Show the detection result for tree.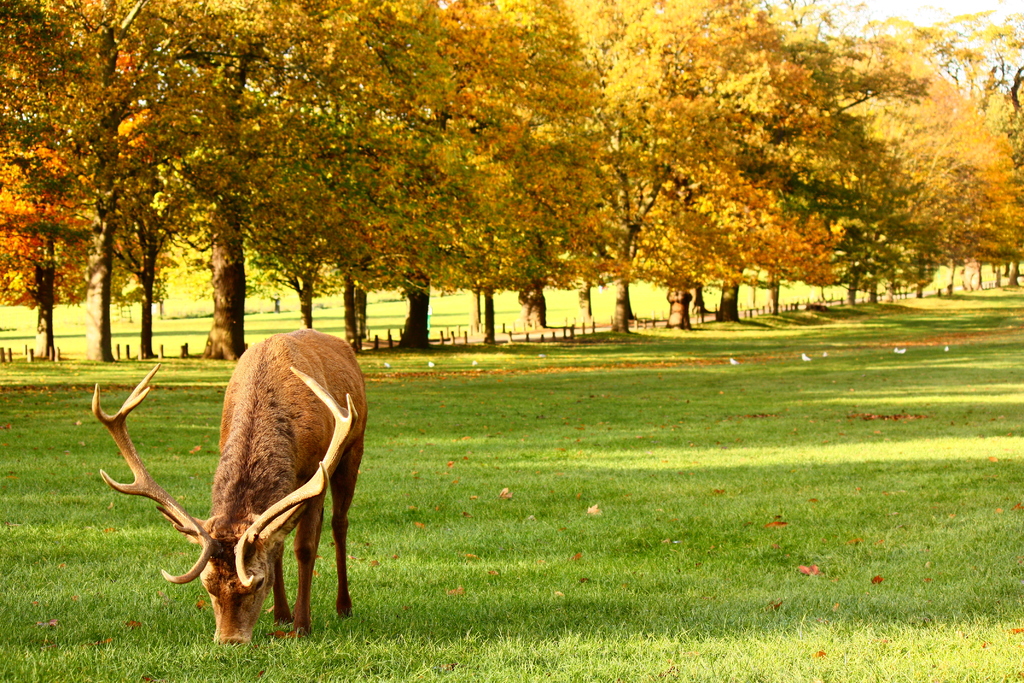
bbox=(721, 0, 922, 329).
